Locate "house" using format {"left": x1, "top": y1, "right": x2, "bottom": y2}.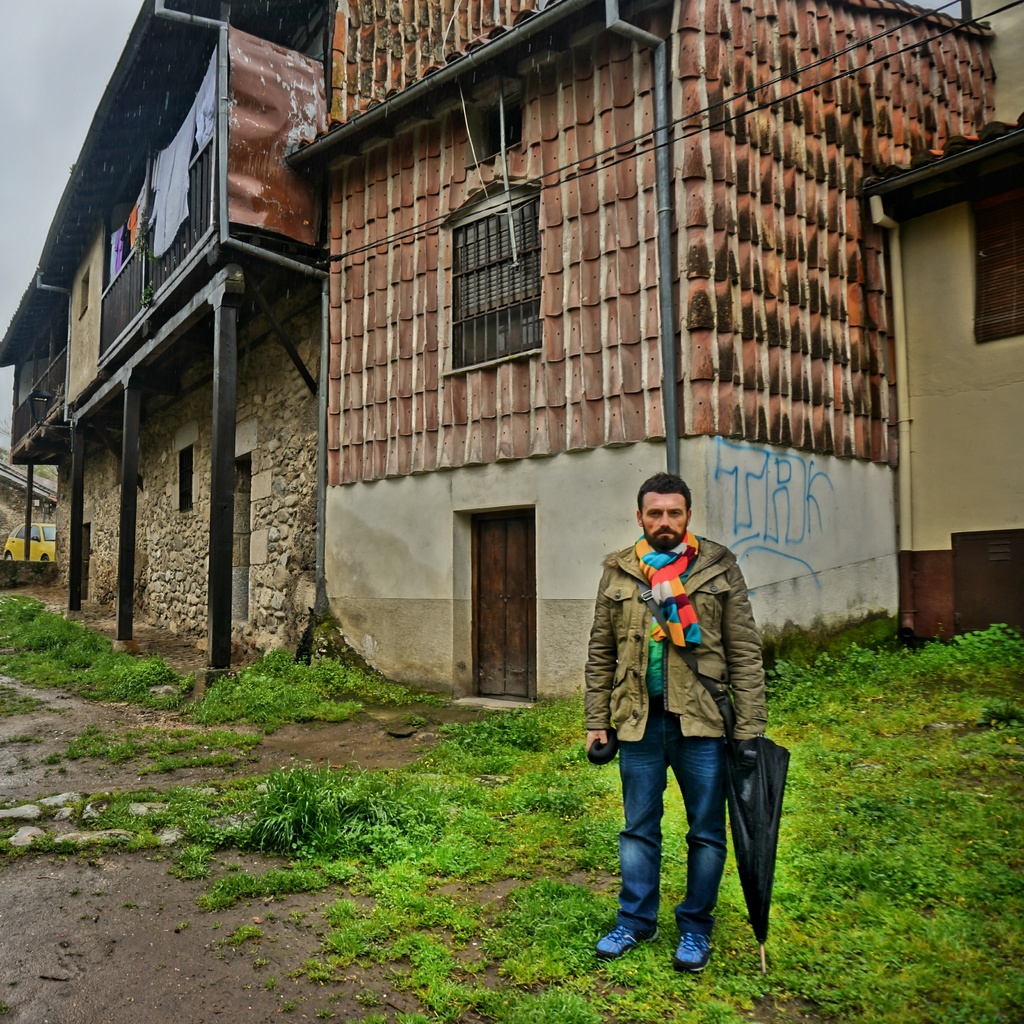
{"left": 0, "top": 169, "right": 186, "bottom": 666}.
